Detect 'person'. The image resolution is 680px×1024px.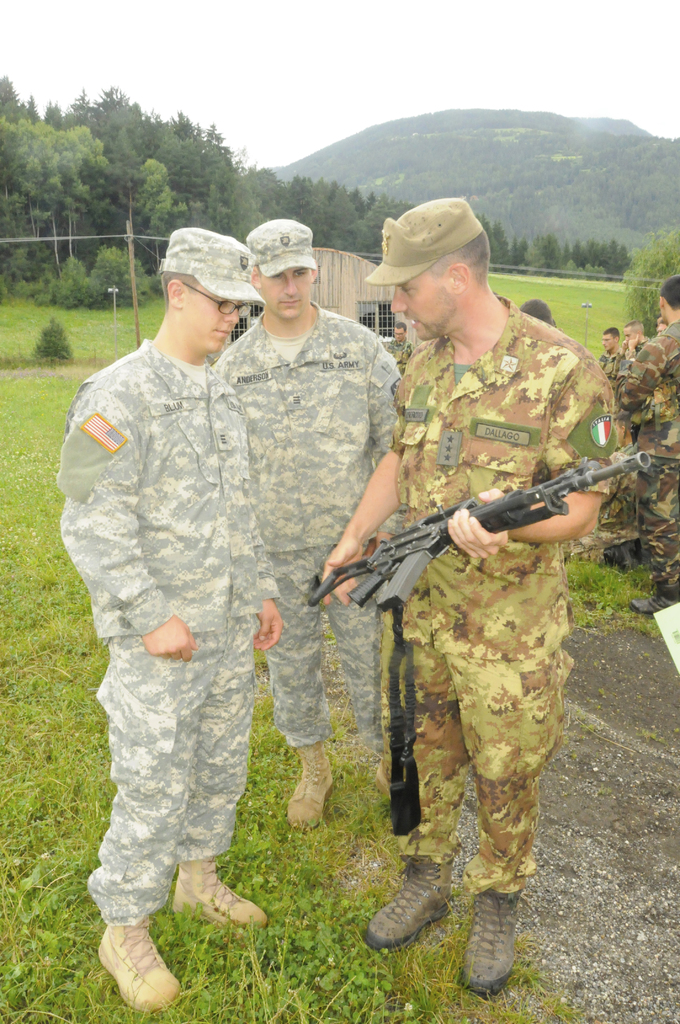
(left=614, top=273, right=679, bottom=620).
